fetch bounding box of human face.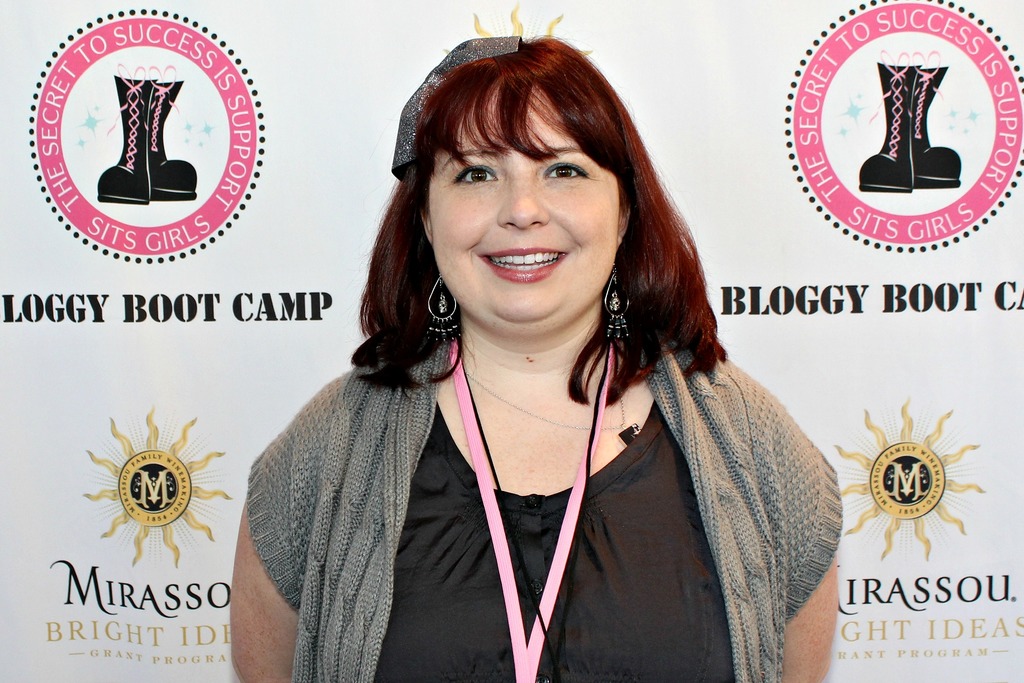
Bbox: BBox(430, 79, 618, 325).
